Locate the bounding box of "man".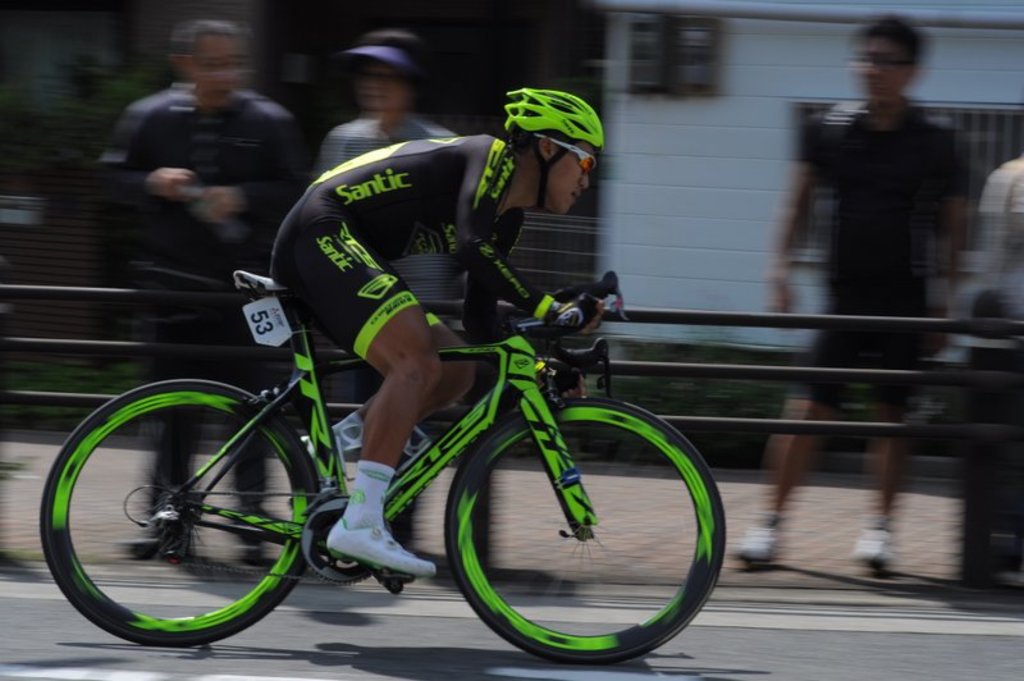
Bounding box: (x1=95, y1=18, x2=302, y2=561).
